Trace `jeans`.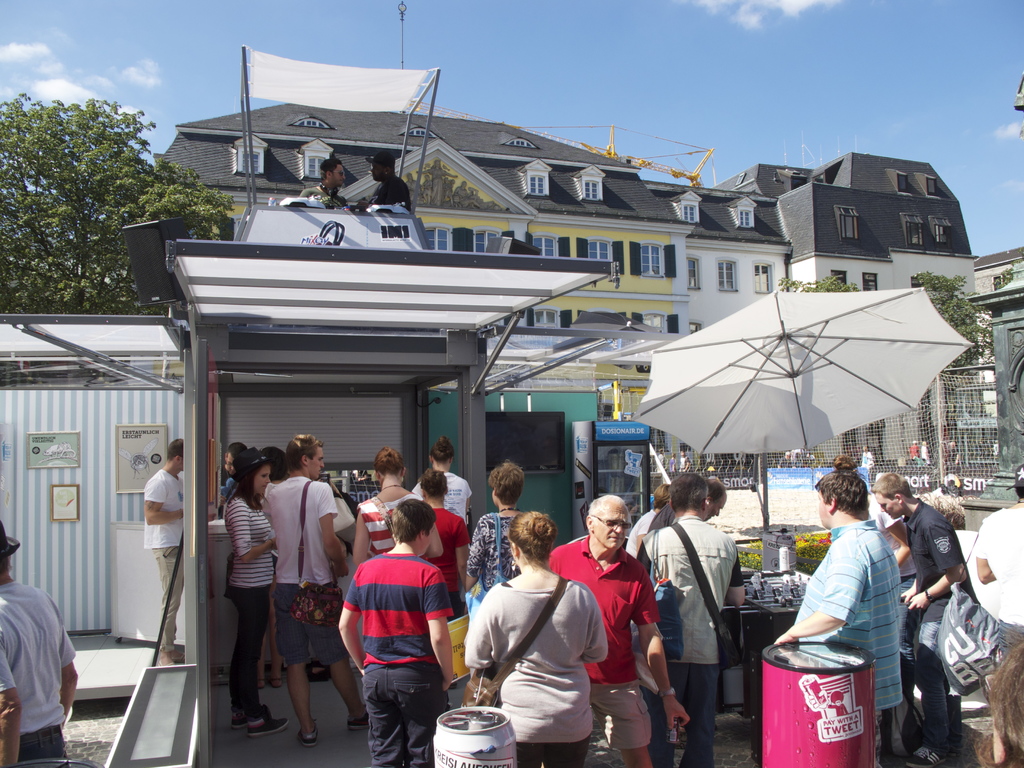
Traced to (left=351, top=659, right=435, bottom=749).
